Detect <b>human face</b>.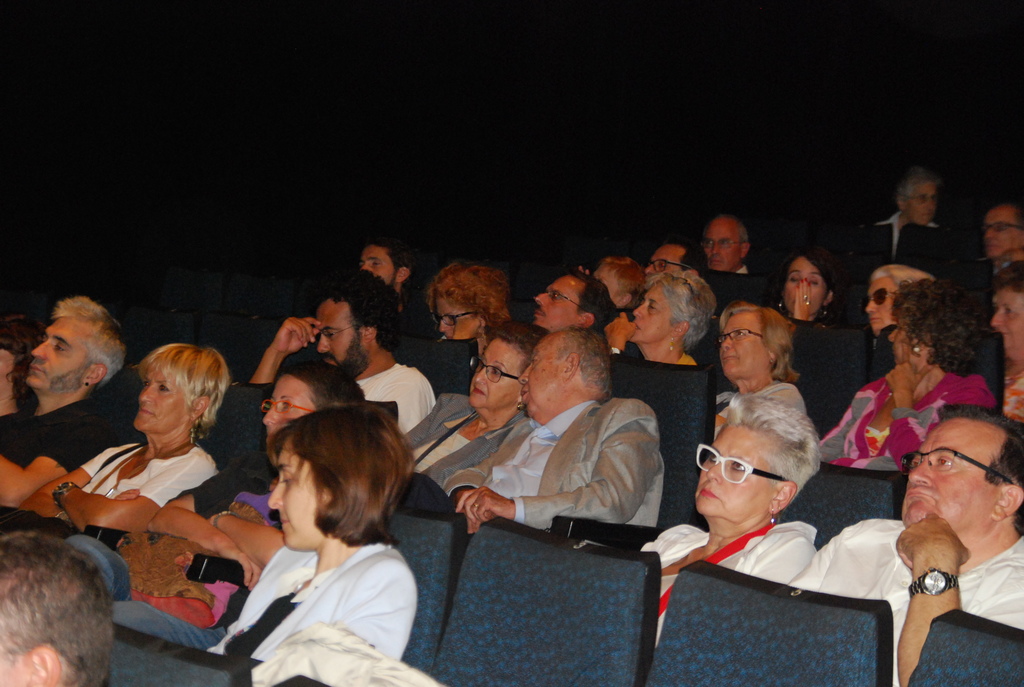
Detected at rect(315, 303, 367, 381).
